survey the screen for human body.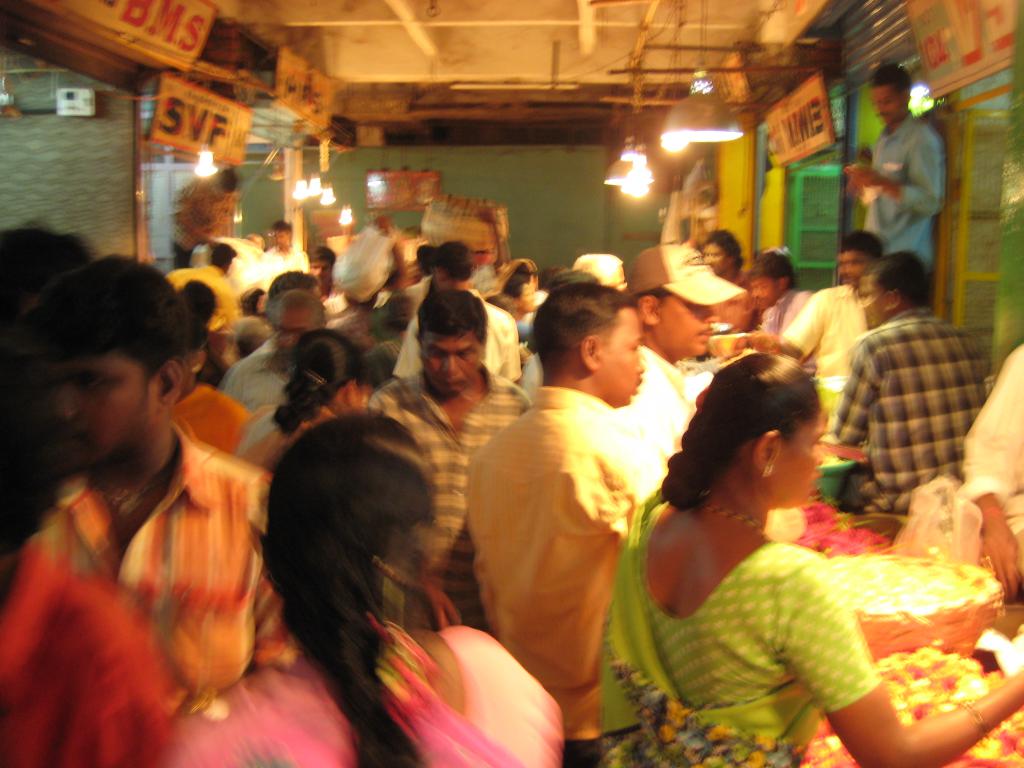
Survey found: (x1=566, y1=385, x2=1023, y2=764).
